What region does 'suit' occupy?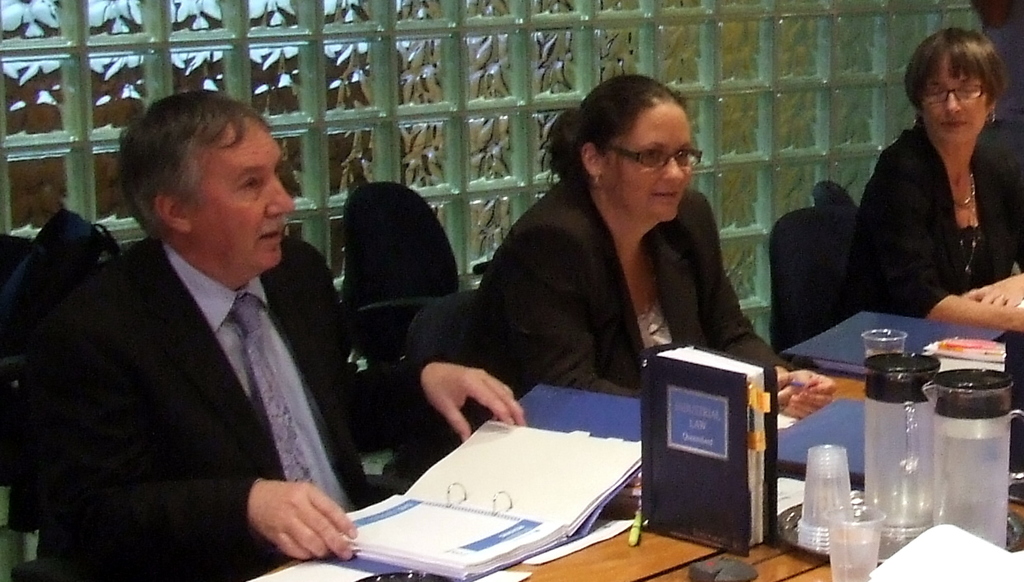
[left=456, top=178, right=795, bottom=401].
